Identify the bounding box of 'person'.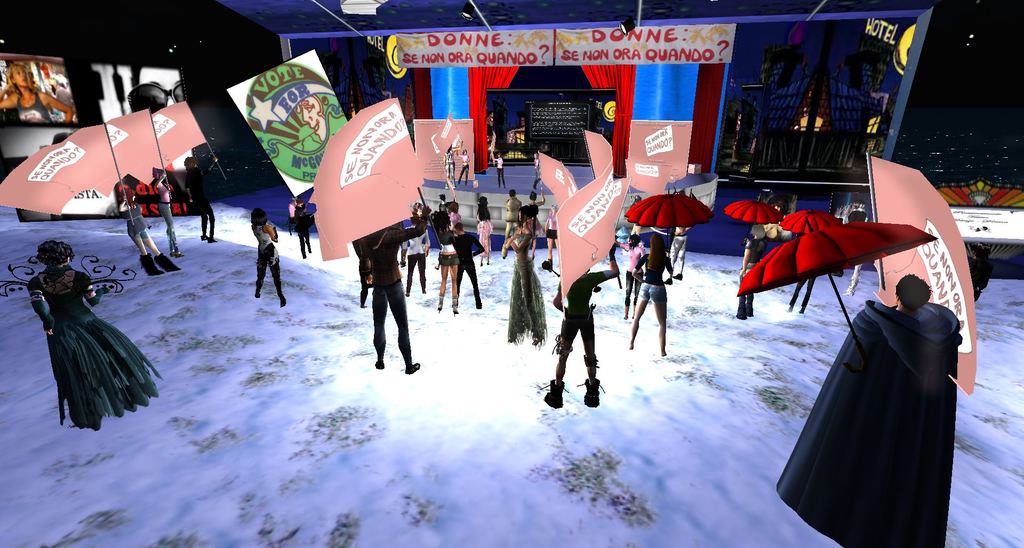
289/195/300/233.
